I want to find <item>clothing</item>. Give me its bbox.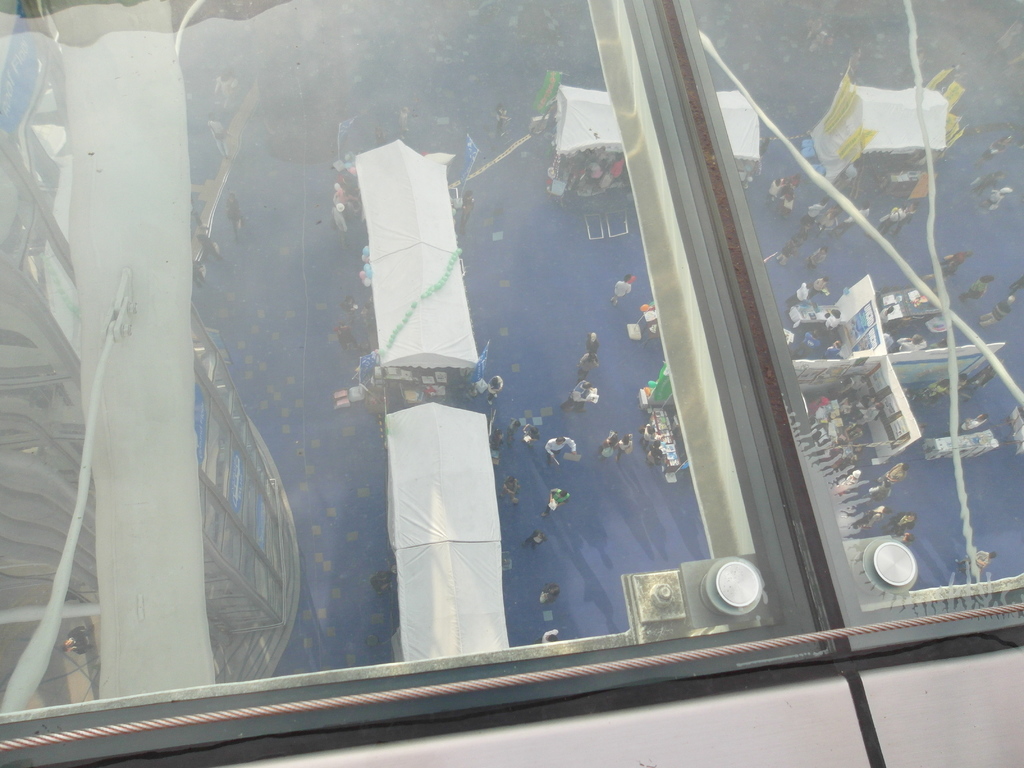
{"x1": 647, "y1": 447, "x2": 660, "y2": 465}.
